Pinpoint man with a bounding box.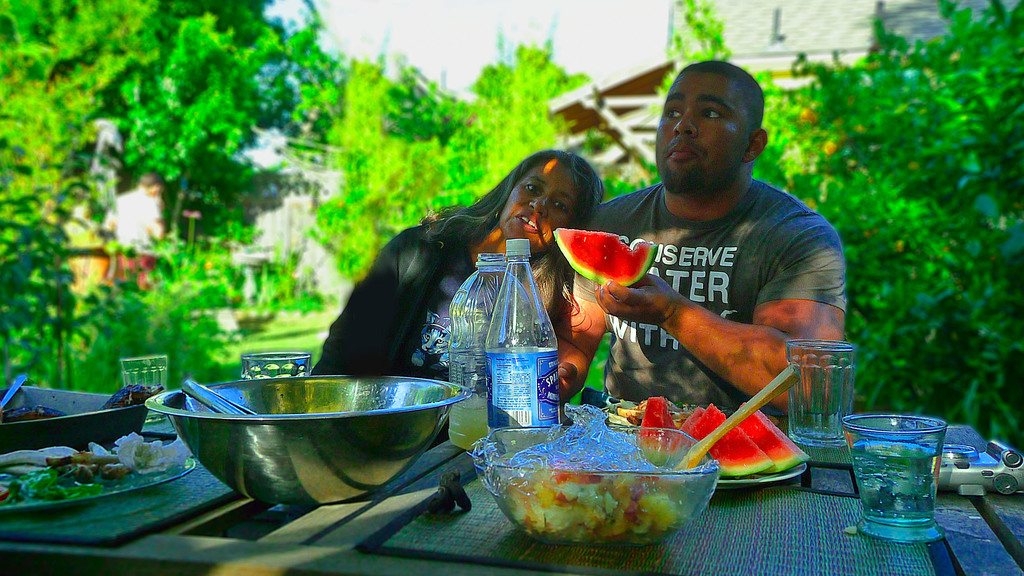
box(586, 45, 860, 434).
